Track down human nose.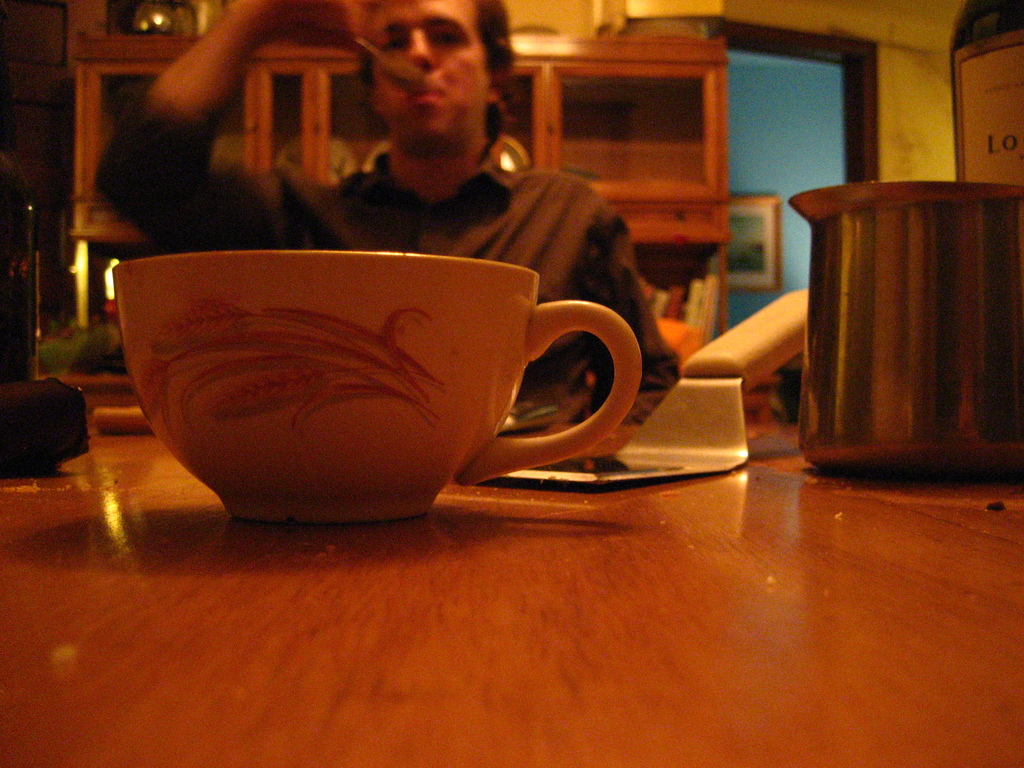
Tracked to [404, 27, 433, 68].
